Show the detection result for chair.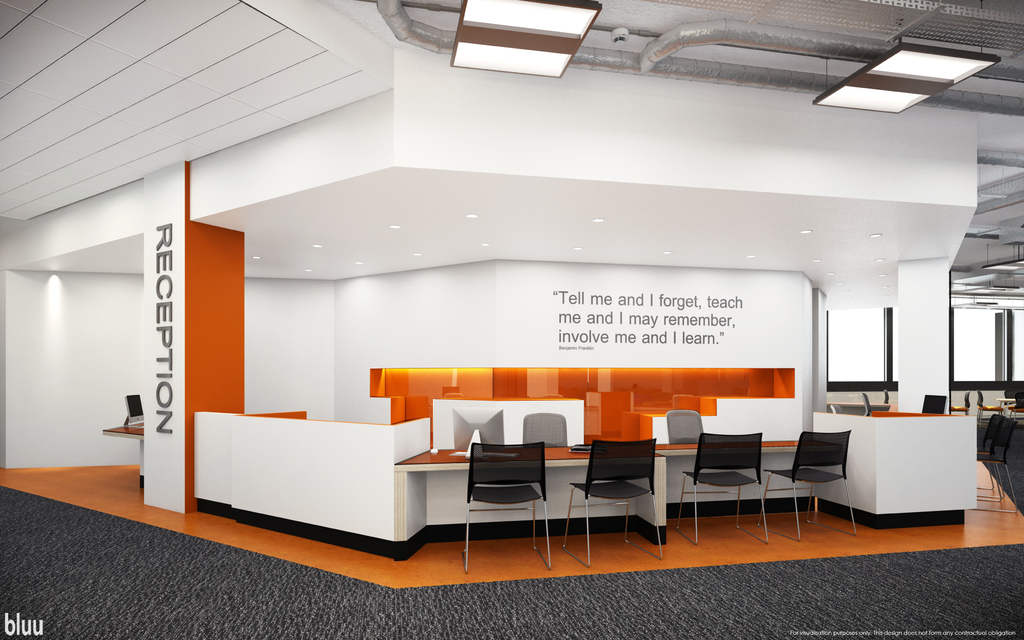
x1=561 y1=440 x2=661 y2=570.
